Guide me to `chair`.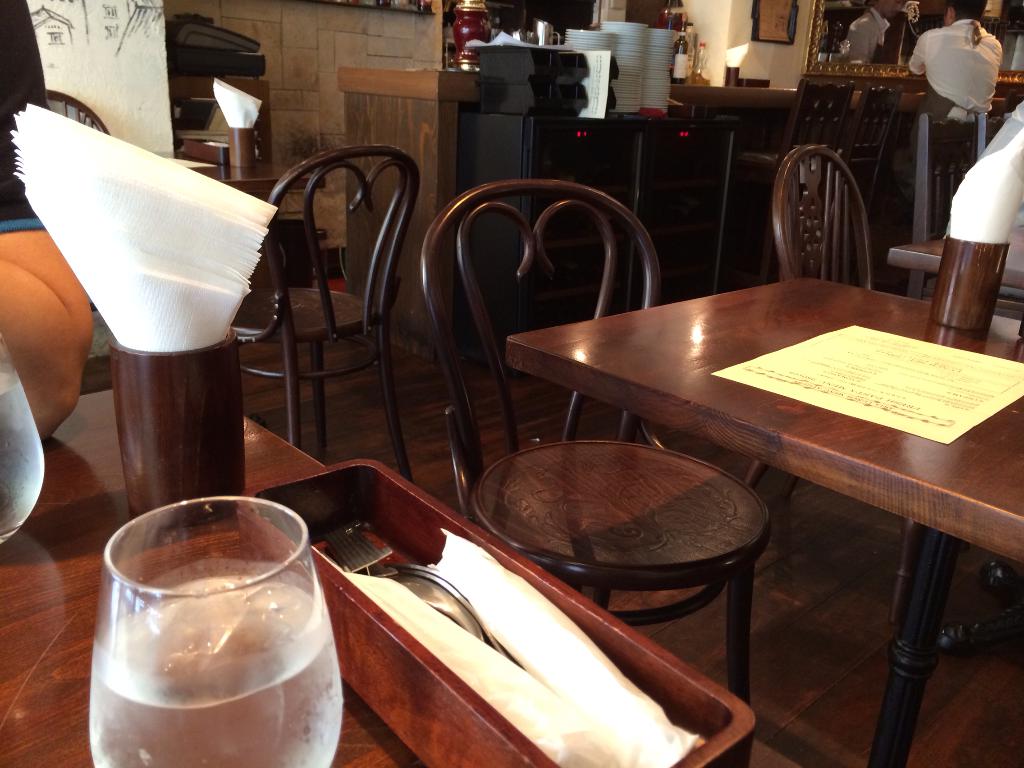
Guidance: pyautogui.locateOnScreen(221, 139, 432, 490).
